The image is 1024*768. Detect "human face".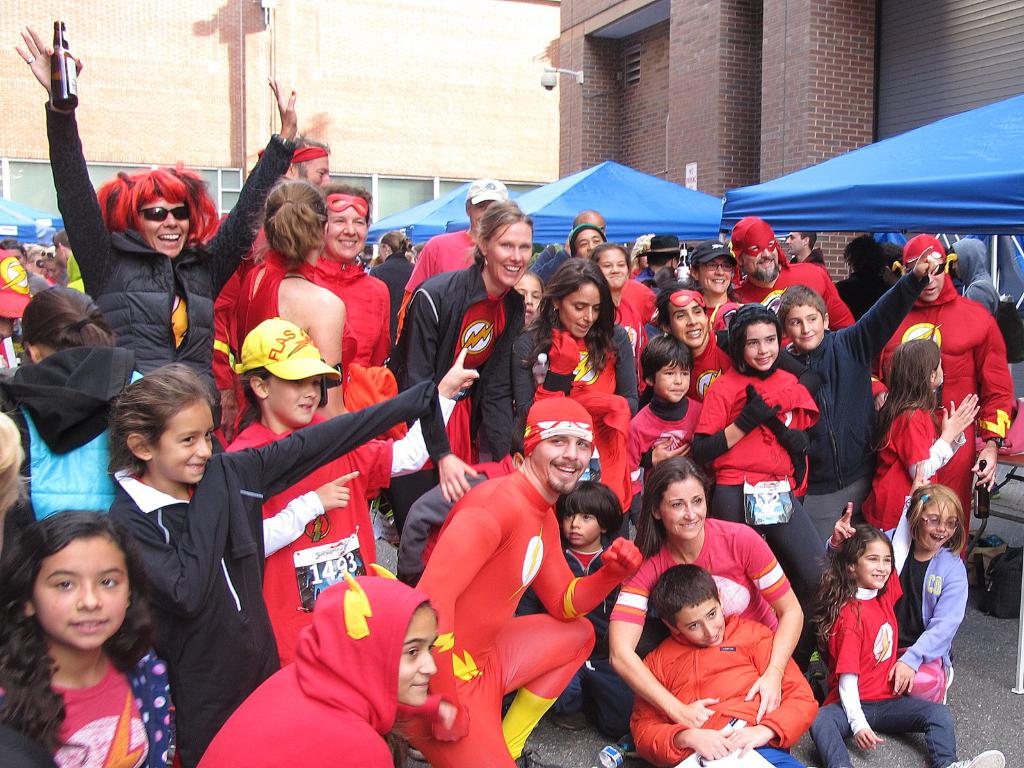
Detection: pyautogui.locateOnScreen(470, 198, 497, 229).
